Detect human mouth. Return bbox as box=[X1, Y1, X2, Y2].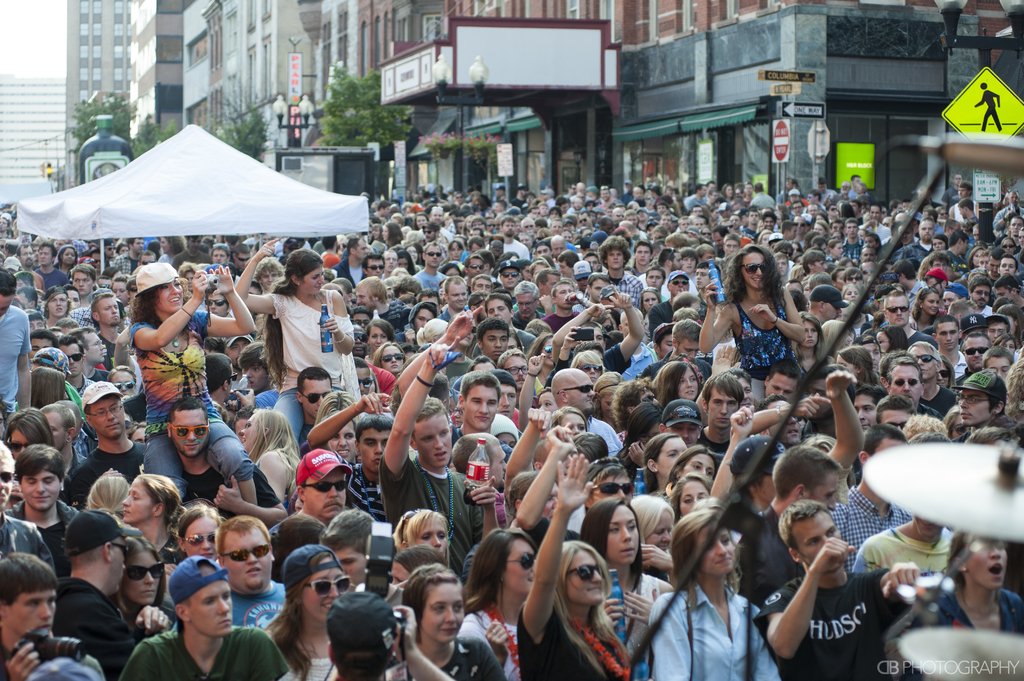
box=[430, 257, 440, 266].
